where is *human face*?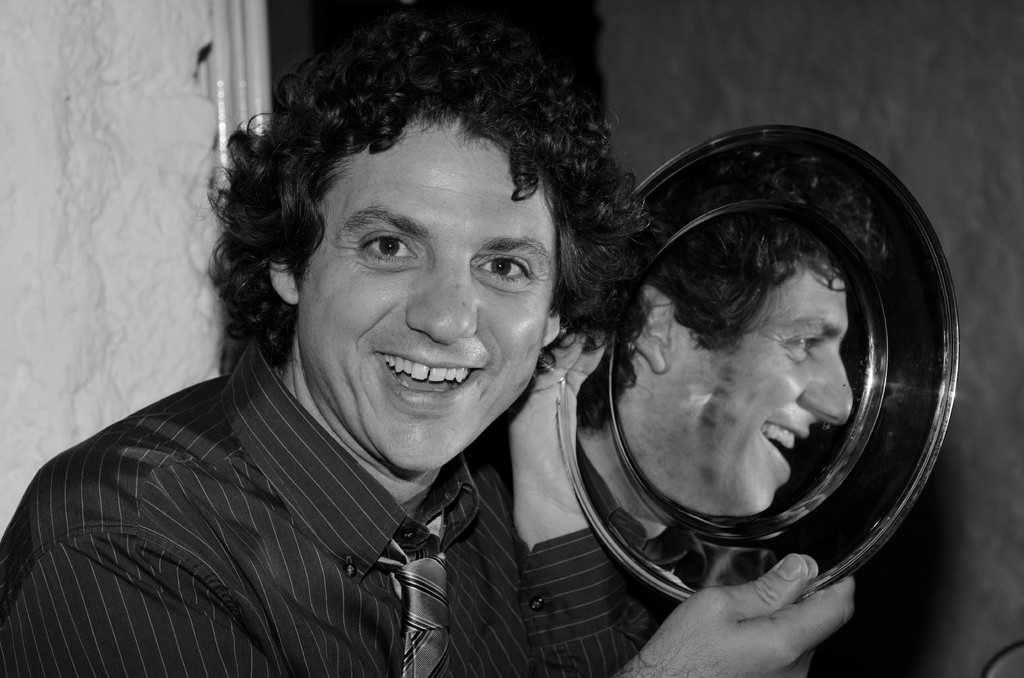
300 122 556 474.
